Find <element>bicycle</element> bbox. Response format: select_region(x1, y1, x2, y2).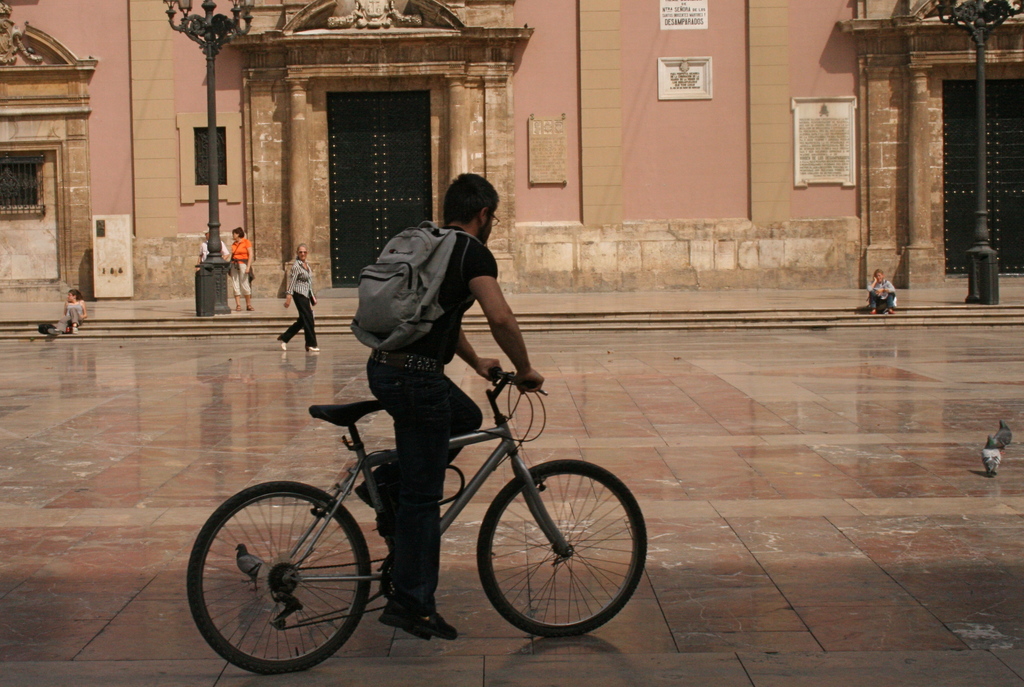
select_region(195, 357, 636, 668).
